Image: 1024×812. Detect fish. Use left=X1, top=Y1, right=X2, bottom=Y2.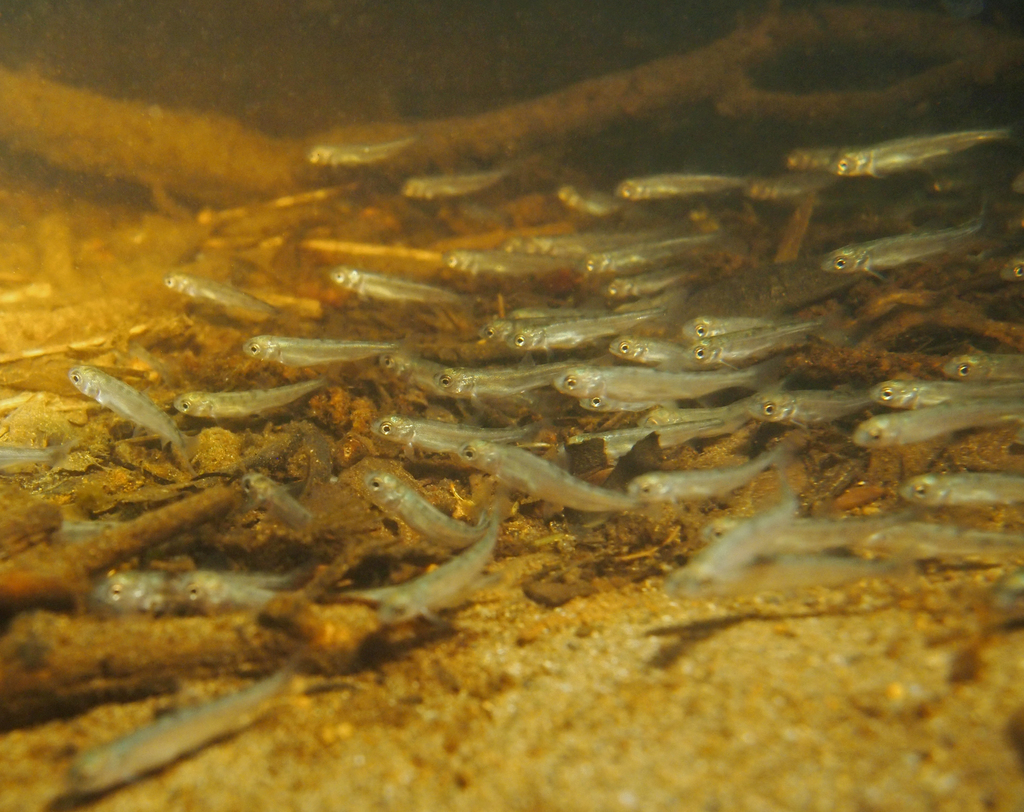
left=56, top=521, right=124, bottom=543.
